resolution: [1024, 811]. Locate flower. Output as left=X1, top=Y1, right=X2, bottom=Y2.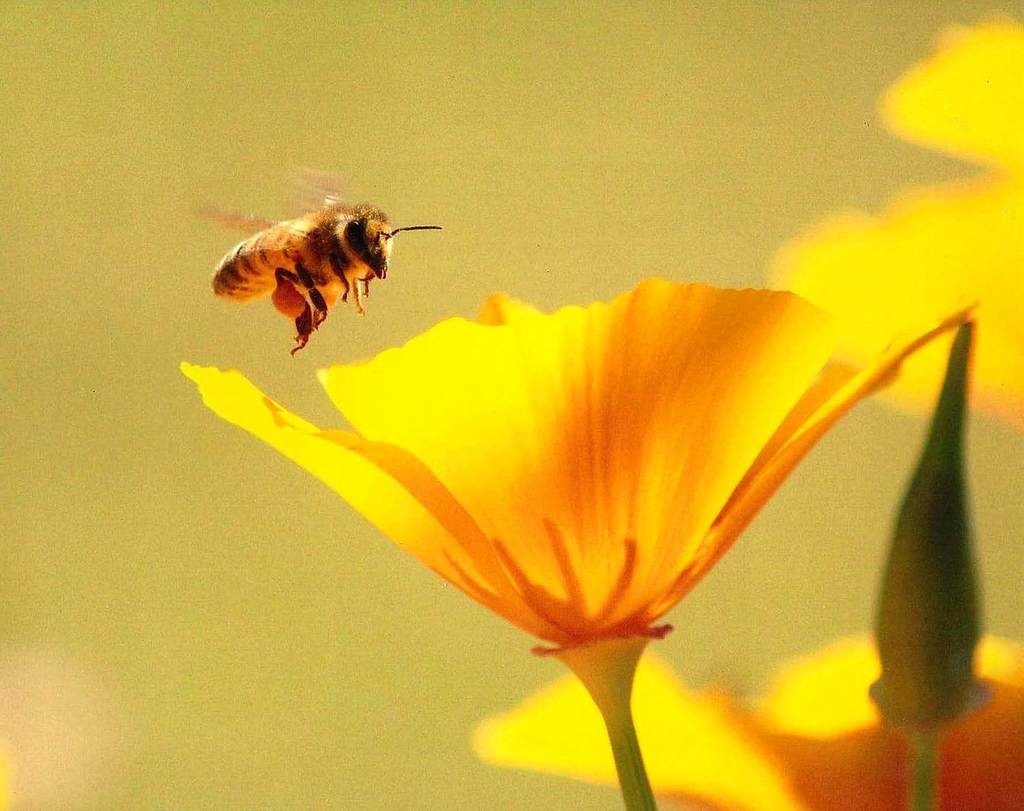
left=472, top=628, right=1023, bottom=810.
